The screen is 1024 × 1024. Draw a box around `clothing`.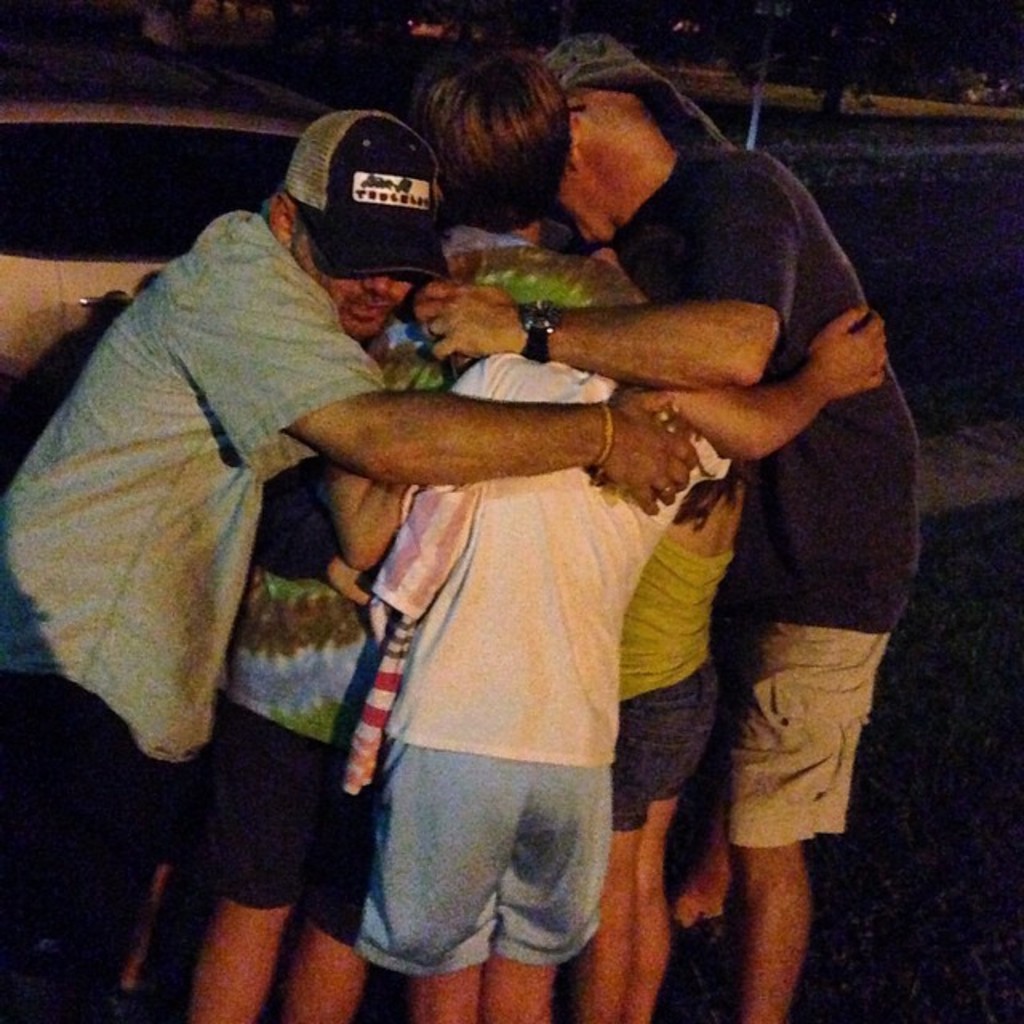
(0,200,386,1022).
